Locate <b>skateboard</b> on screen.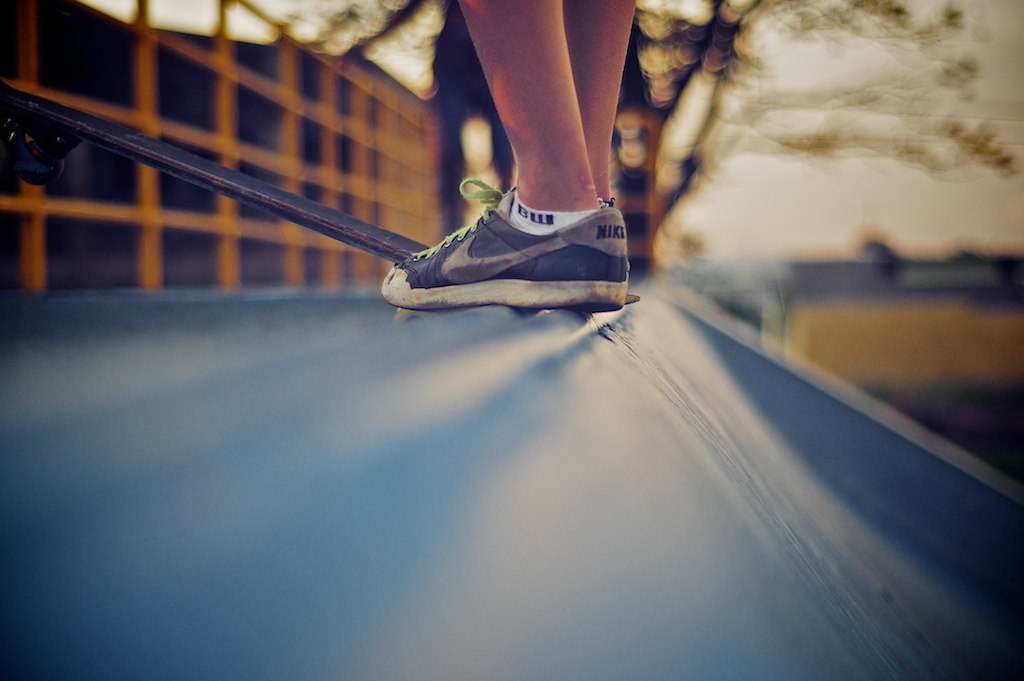
On screen at 0:76:642:316.
